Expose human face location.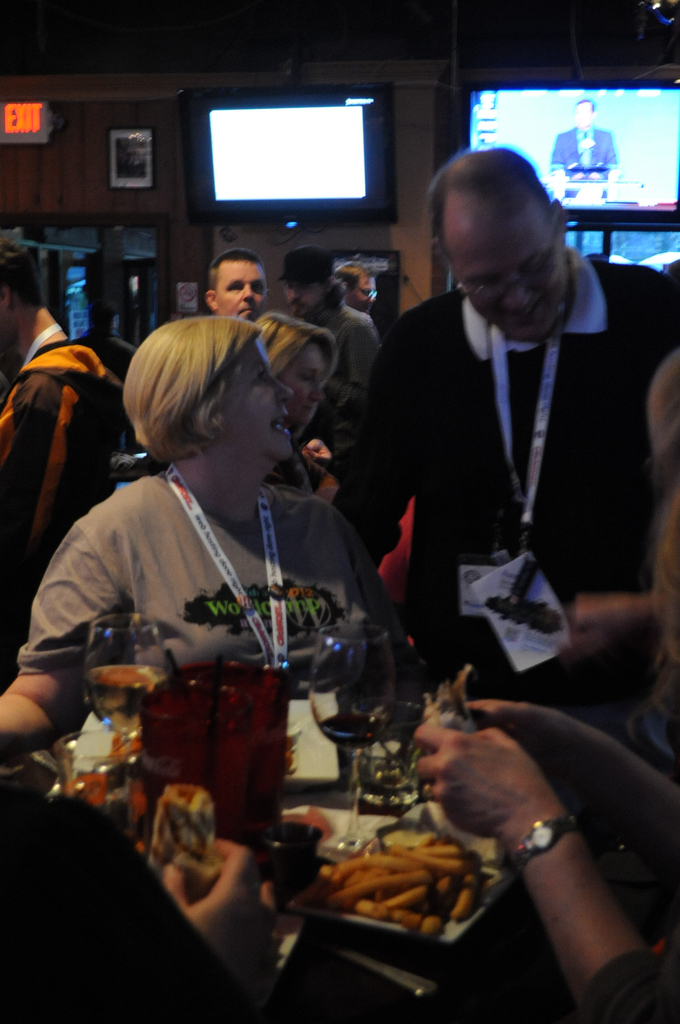
Exposed at rect(218, 259, 270, 316).
